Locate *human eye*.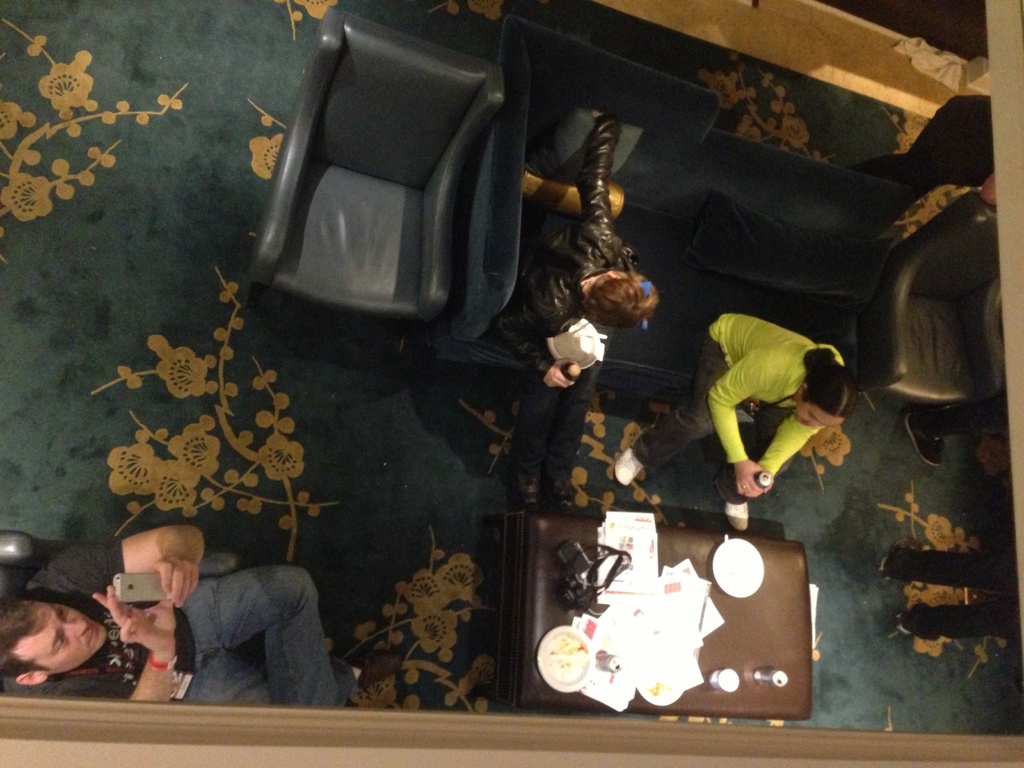
Bounding box: (x1=55, y1=635, x2=67, y2=653).
